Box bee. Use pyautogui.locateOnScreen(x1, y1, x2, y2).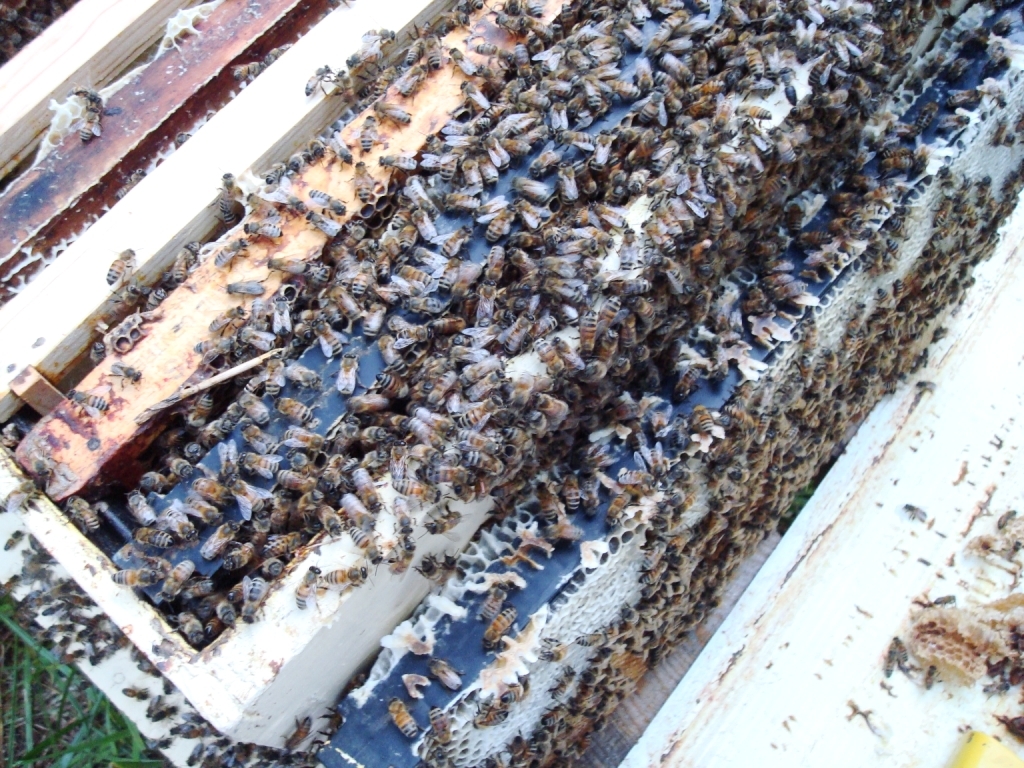
pyautogui.locateOnScreen(472, 705, 512, 731).
